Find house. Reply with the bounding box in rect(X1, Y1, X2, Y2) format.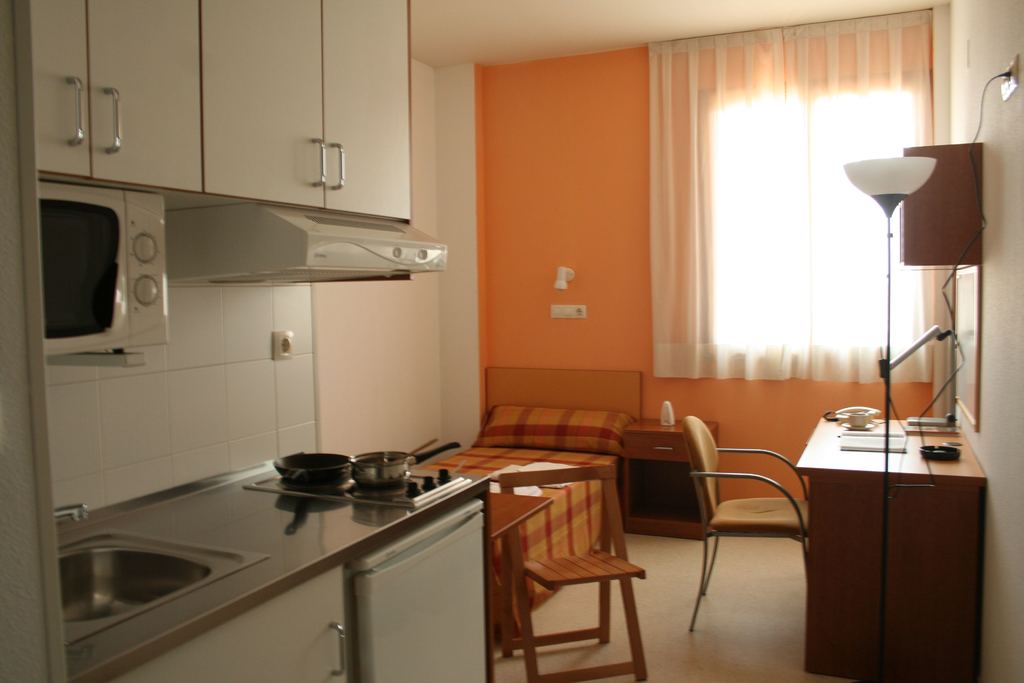
rect(171, 0, 1023, 636).
